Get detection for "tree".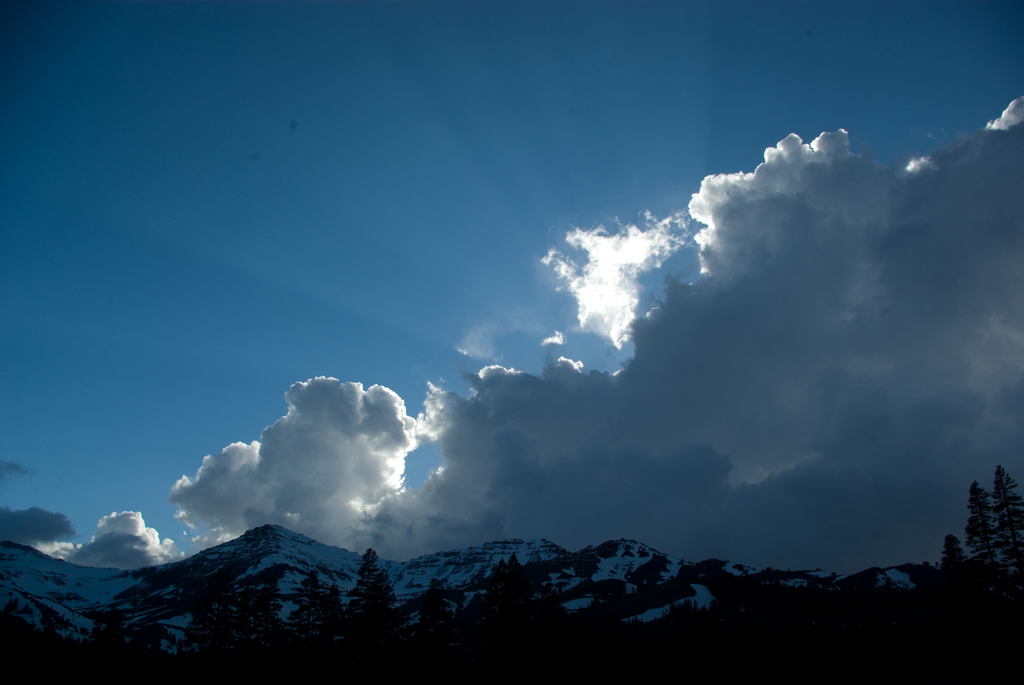
Detection: bbox(939, 531, 970, 588).
